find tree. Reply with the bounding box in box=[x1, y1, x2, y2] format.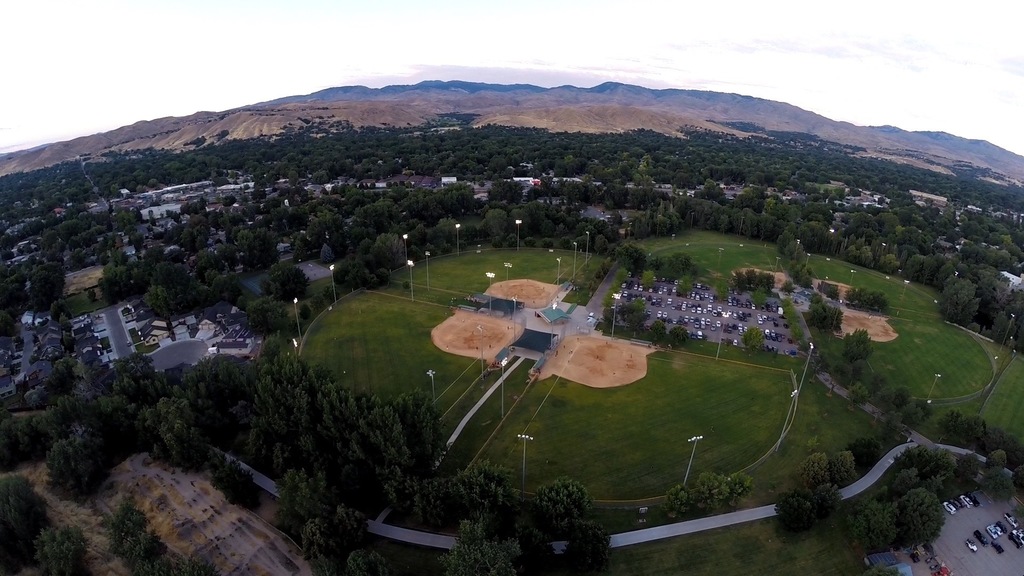
box=[638, 317, 671, 346].
